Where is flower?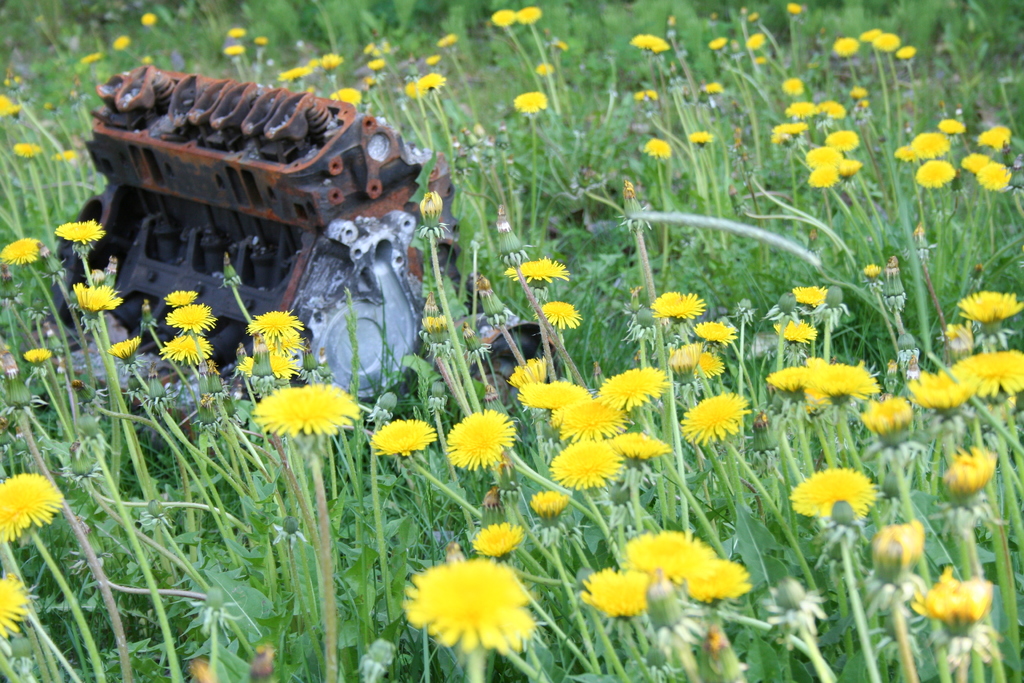
Rect(0, 472, 72, 536).
